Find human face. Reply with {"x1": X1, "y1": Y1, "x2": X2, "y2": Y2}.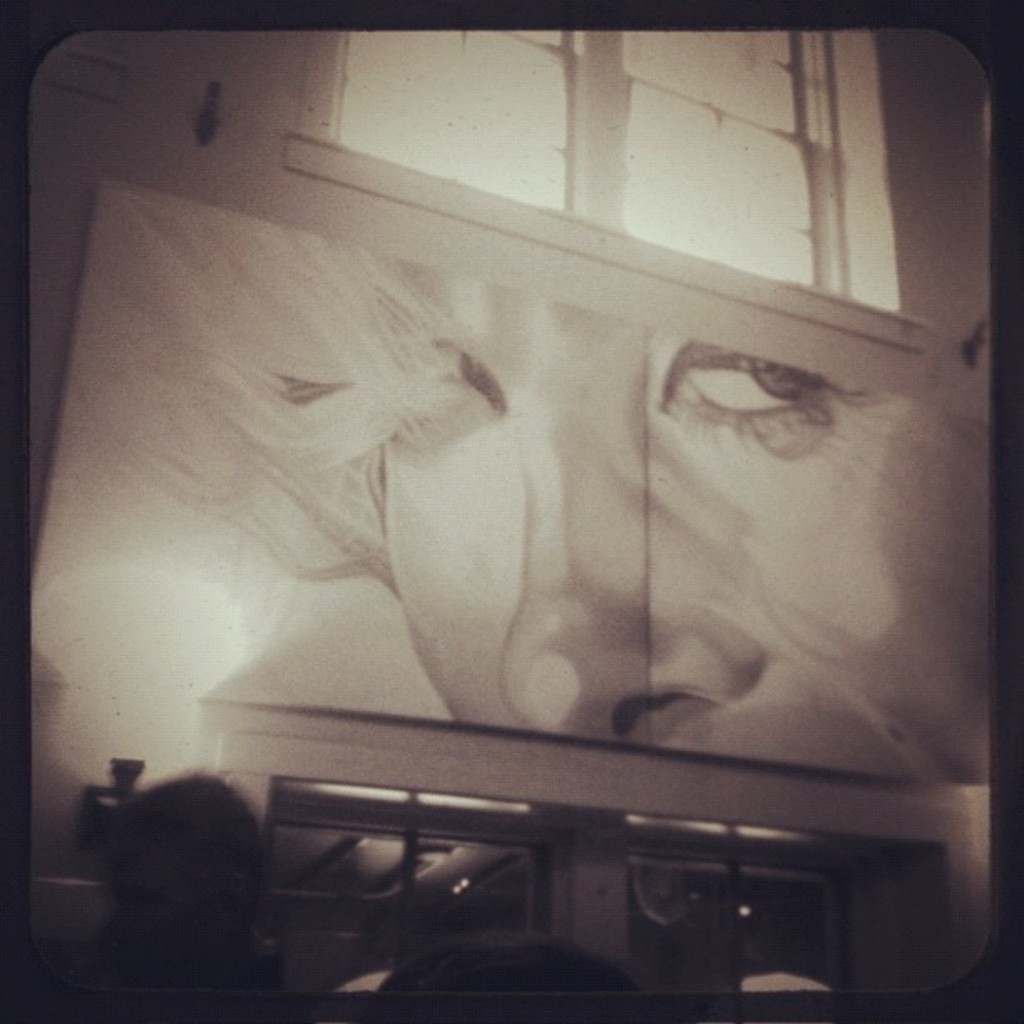
{"x1": 380, "y1": 283, "x2": 992, "y2": 783}.
